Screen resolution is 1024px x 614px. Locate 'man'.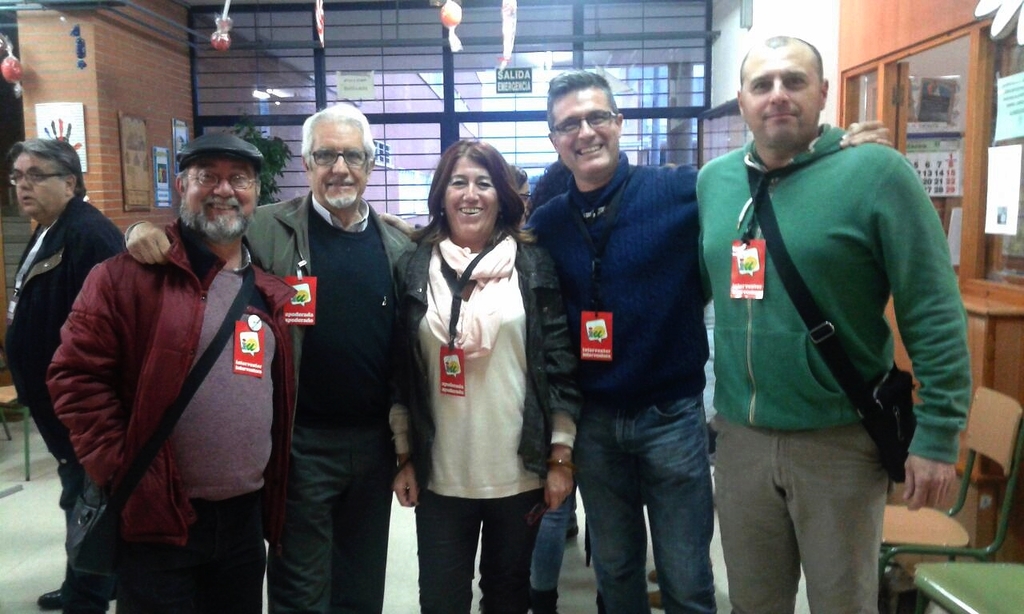
locate(686, 38, 978, 613).
